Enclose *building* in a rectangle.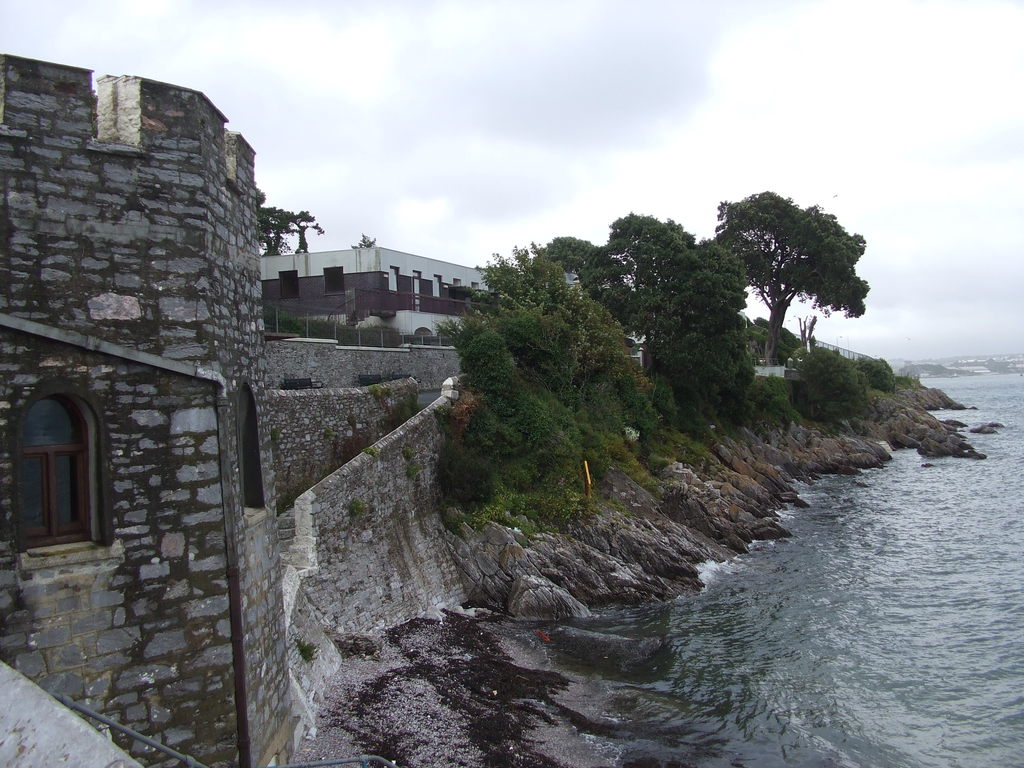
left=254, top=243, right=578, bottom=349.
